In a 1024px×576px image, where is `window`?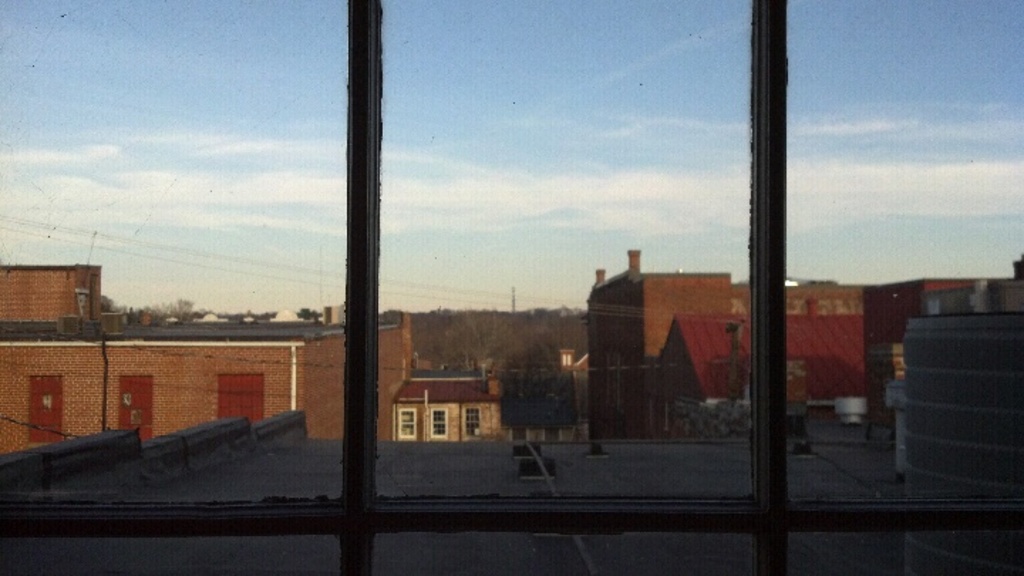
{"x1": 427, "y1": 404, "x2": 445, "y2": 435}.
